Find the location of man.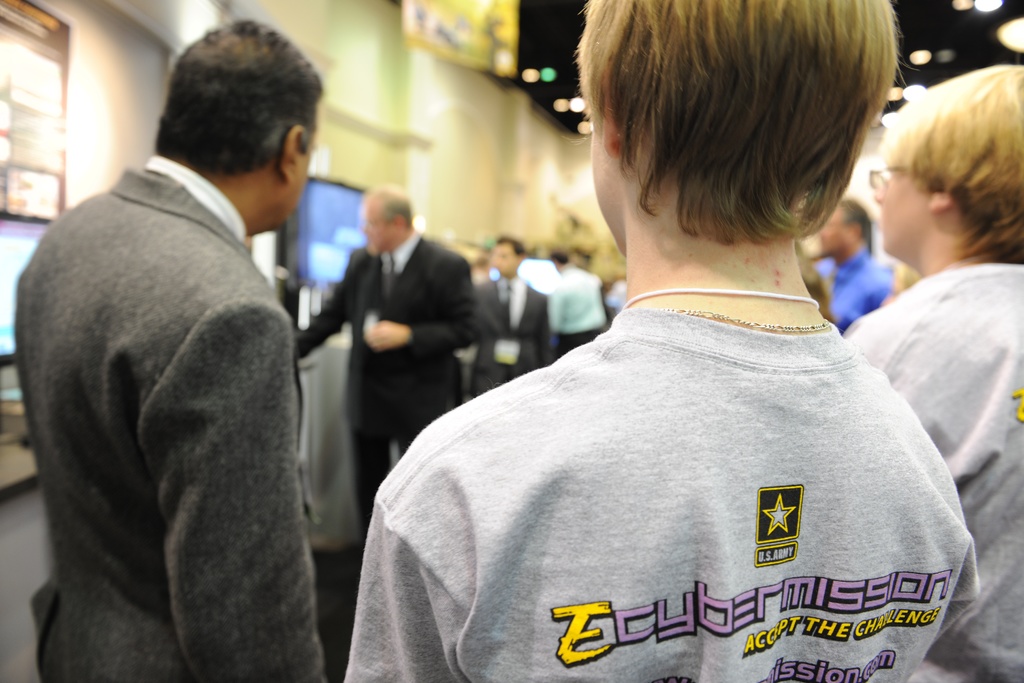
Location: [x1=842, y1=54, x2=1023, y2=682].
